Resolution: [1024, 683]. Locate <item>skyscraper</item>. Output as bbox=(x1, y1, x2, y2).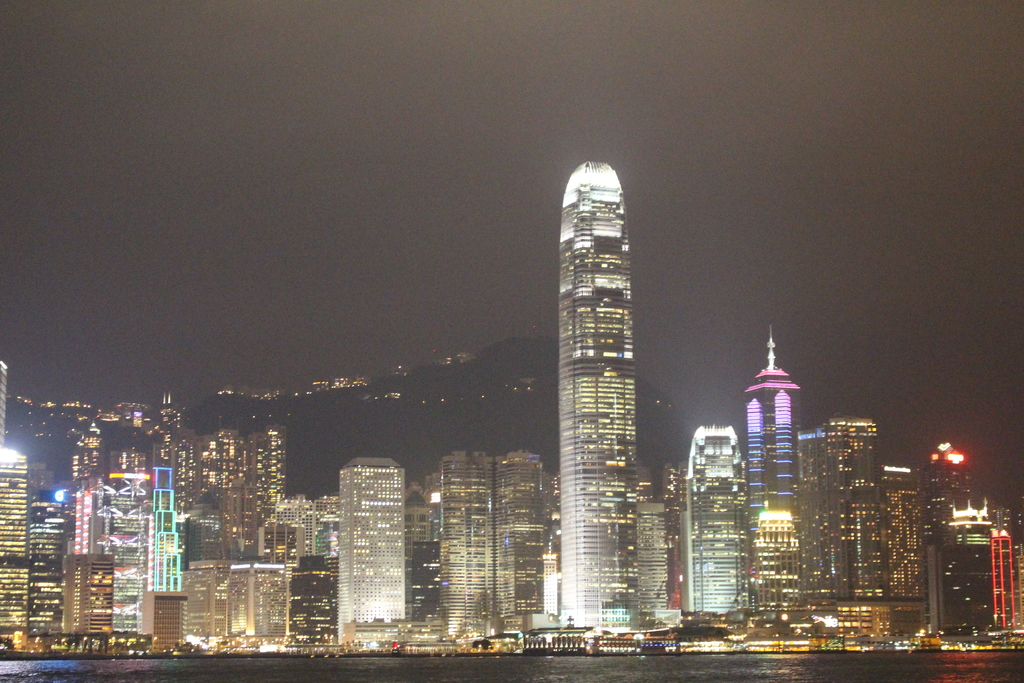
bbox=(242, 417, 292, 551).
